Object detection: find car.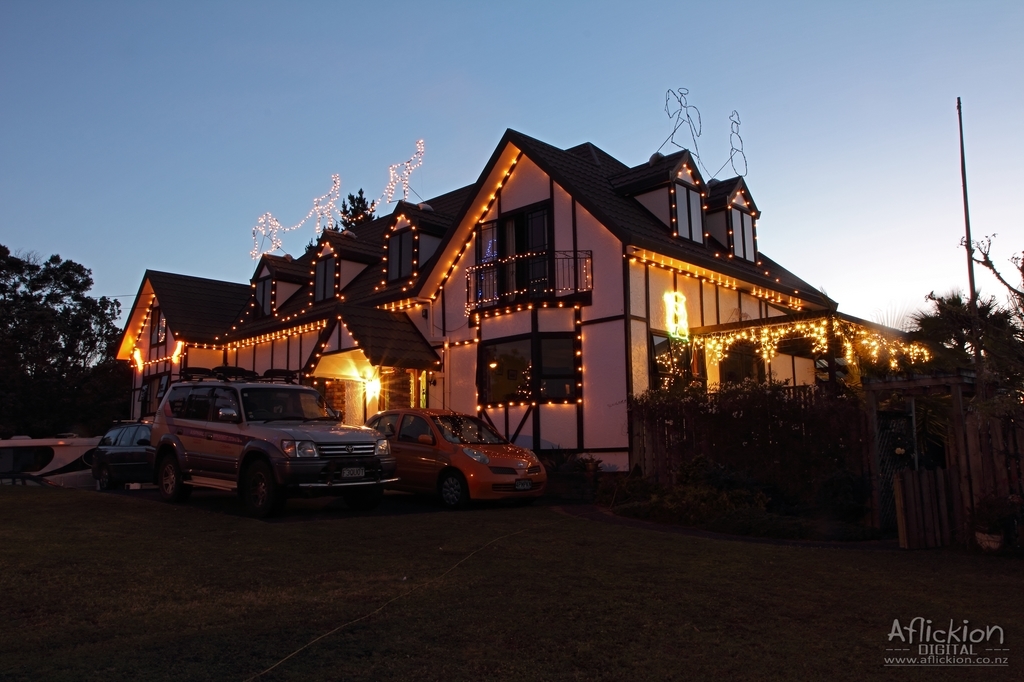
l=148, t=378, r=399, b=511.
